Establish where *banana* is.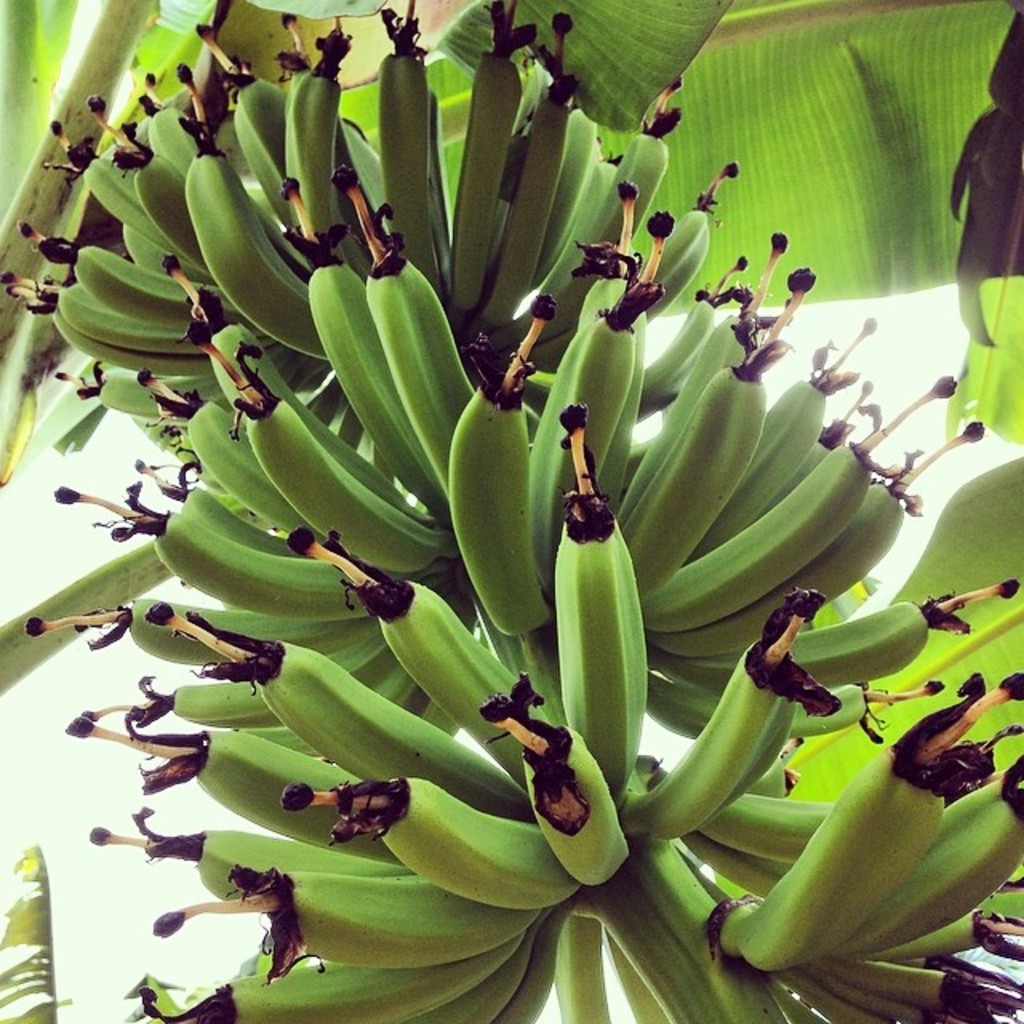
Established at <region>555, 403, 650, 805</region>.
